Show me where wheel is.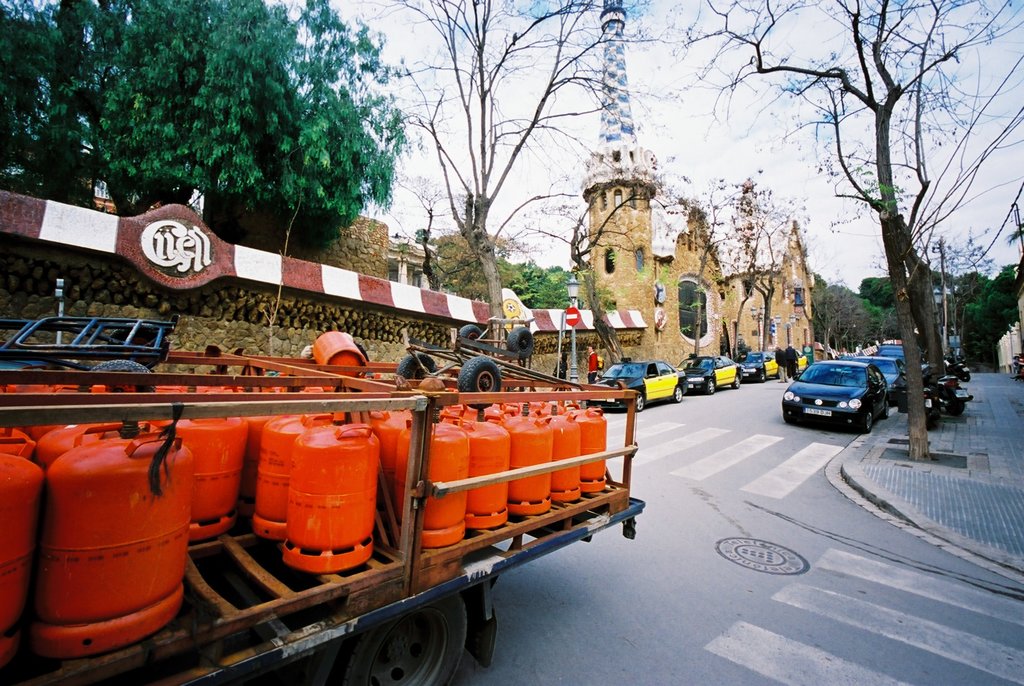
wheel is at region(794, 362, 801, 373).
